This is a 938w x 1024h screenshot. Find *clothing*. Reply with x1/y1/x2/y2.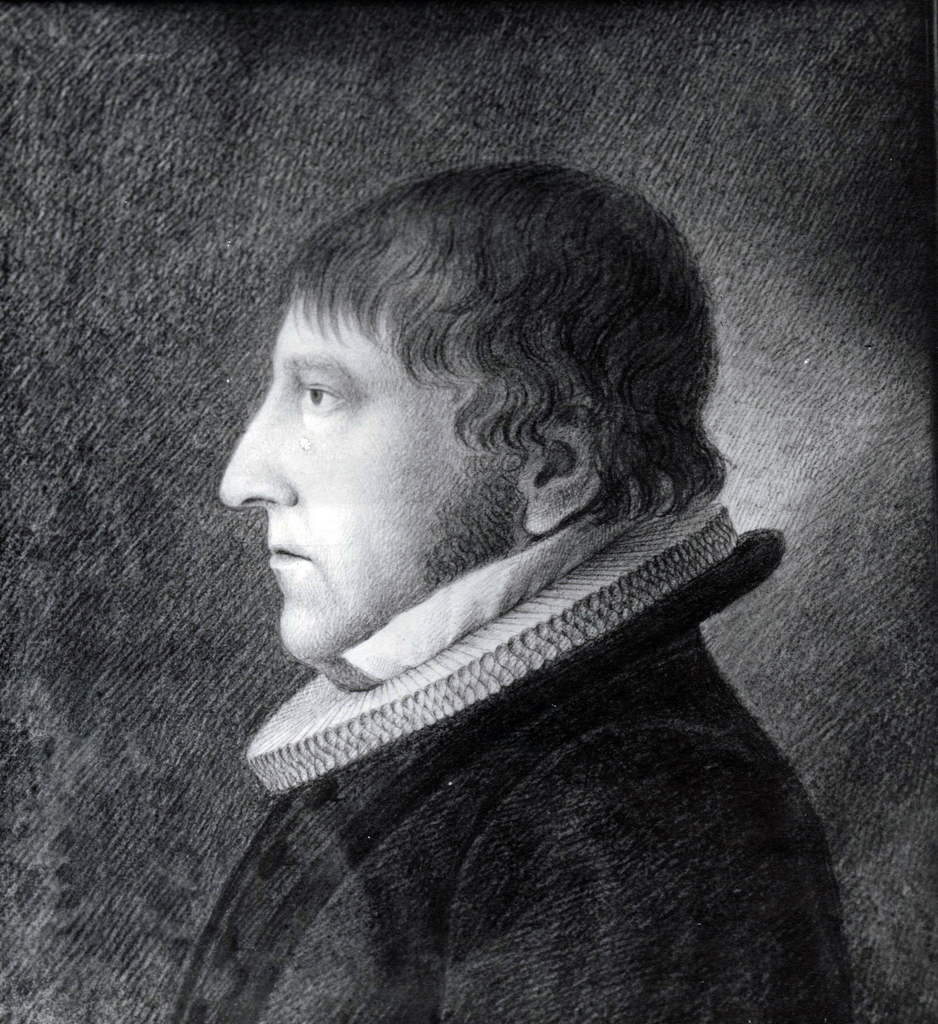
168/399/882/1011.
